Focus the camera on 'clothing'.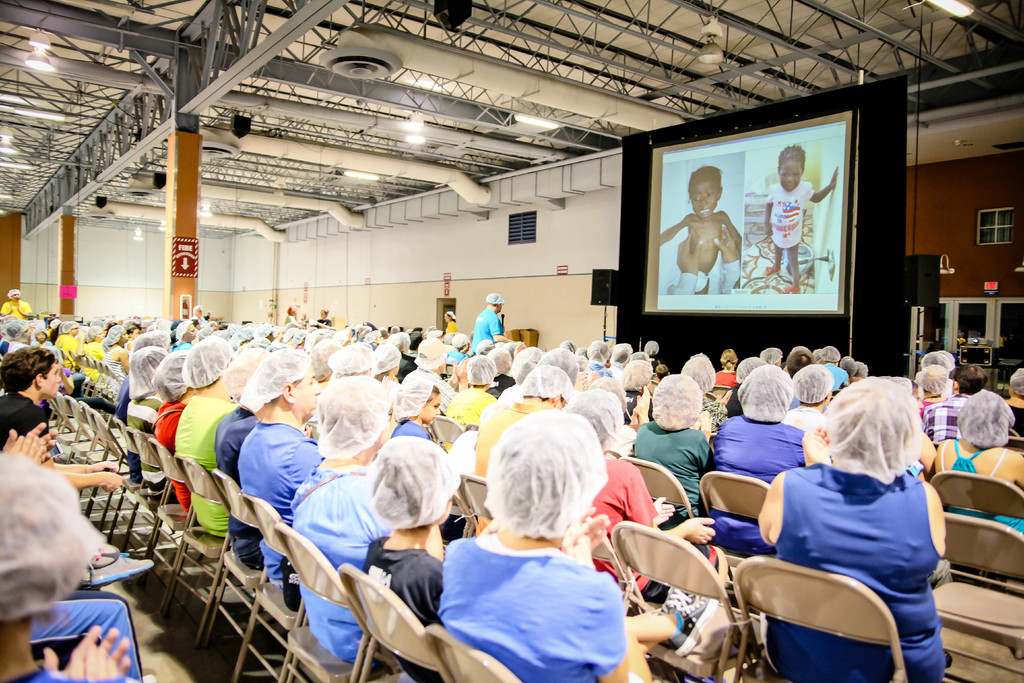
Focus region: region(230, 415, 324, 583).
